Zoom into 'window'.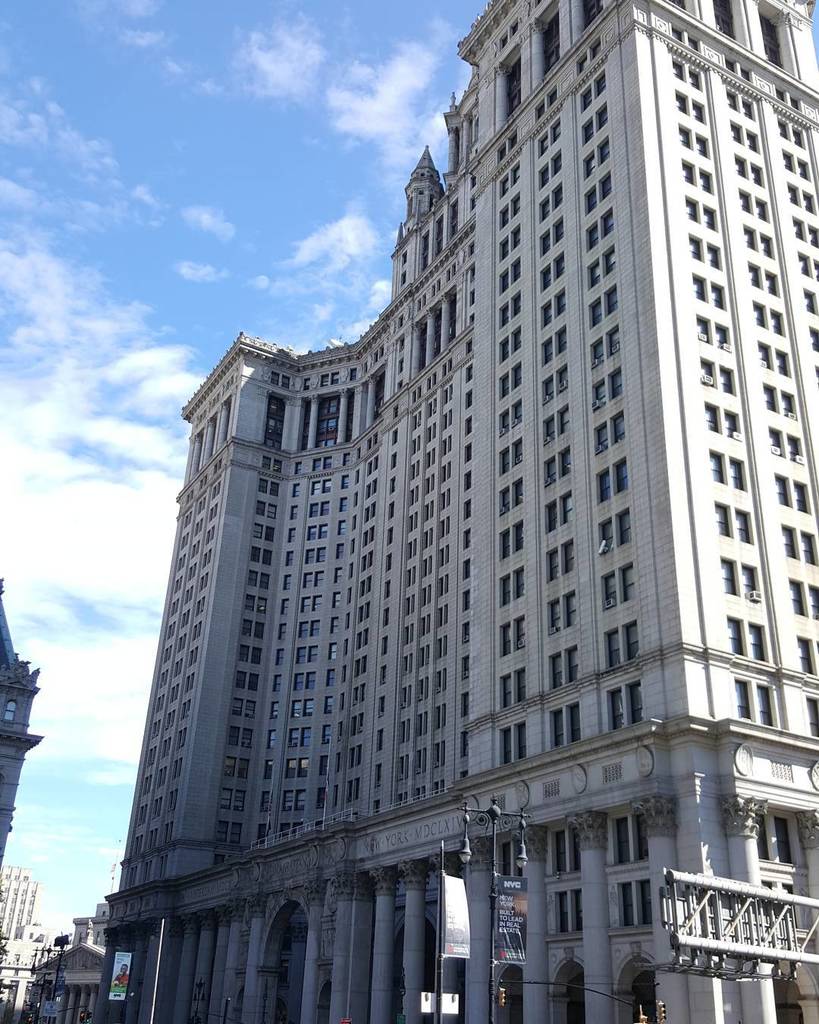
Zoom target: [504, 479, 519, 513].
